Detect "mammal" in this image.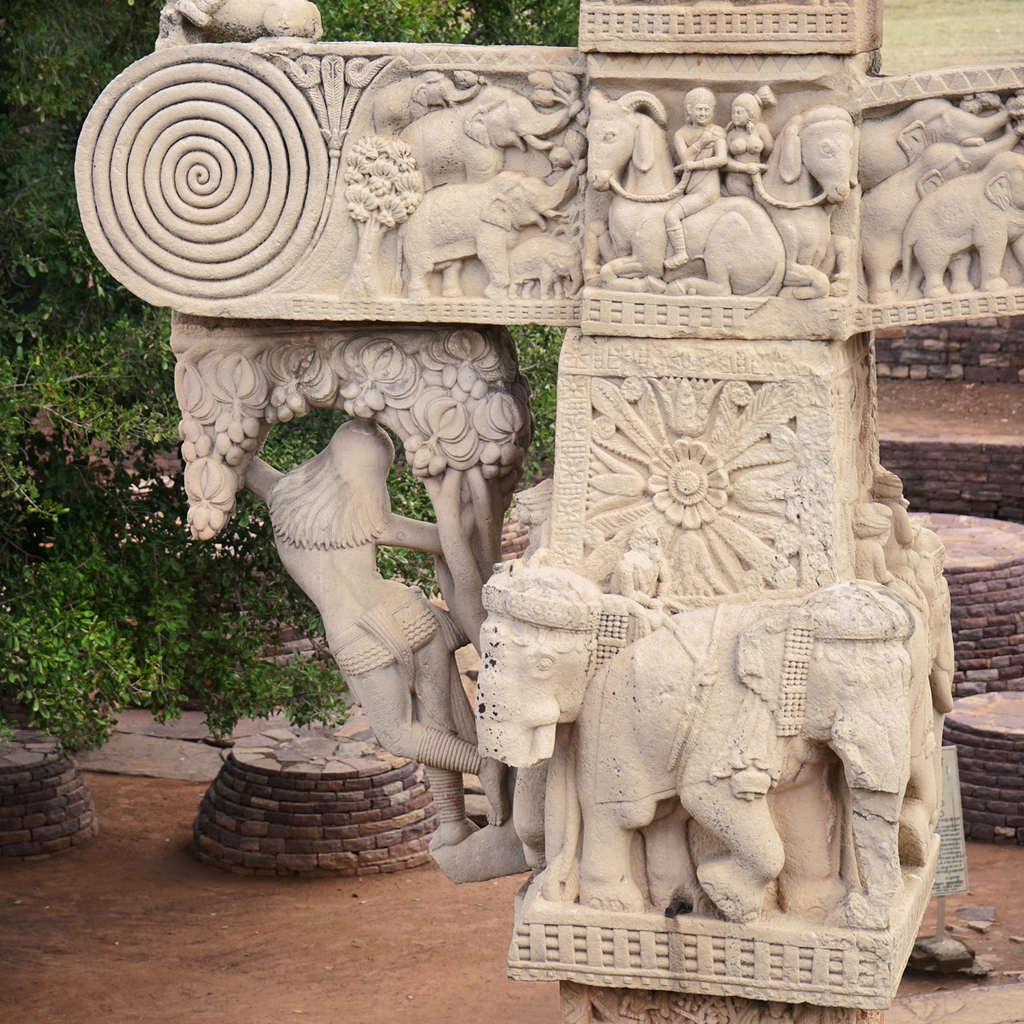
Detection: (x1=154, y1=0, x2=323, y2=41).
